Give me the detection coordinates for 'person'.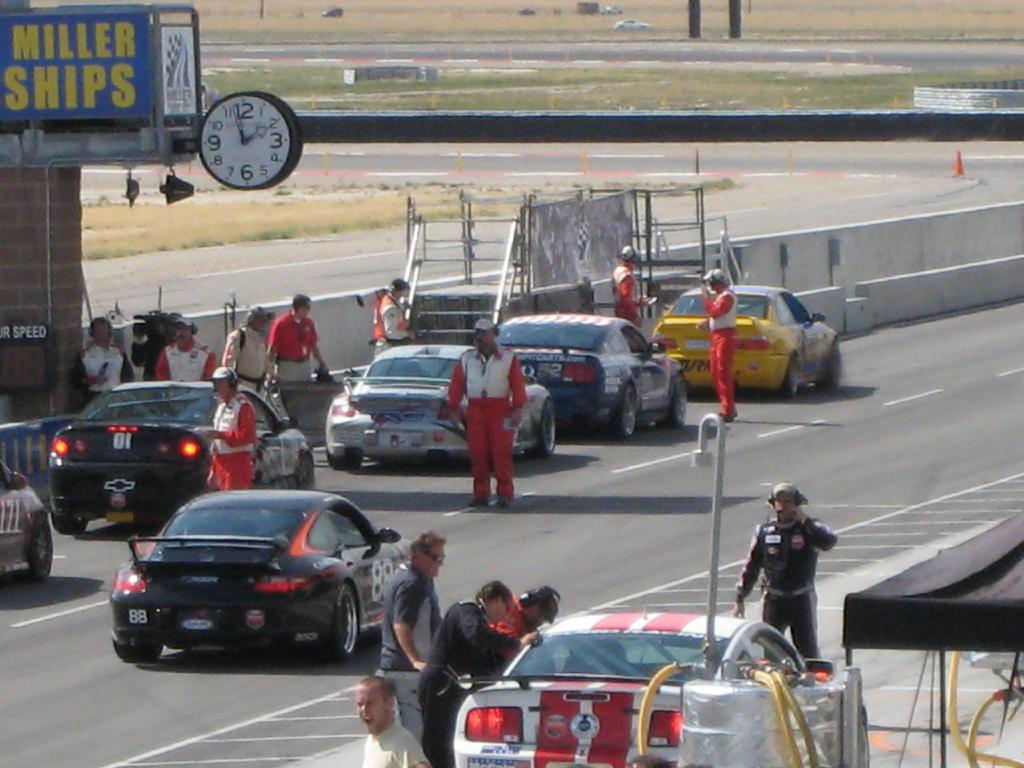
(left=445, top=318, right=531, bottom=511).
